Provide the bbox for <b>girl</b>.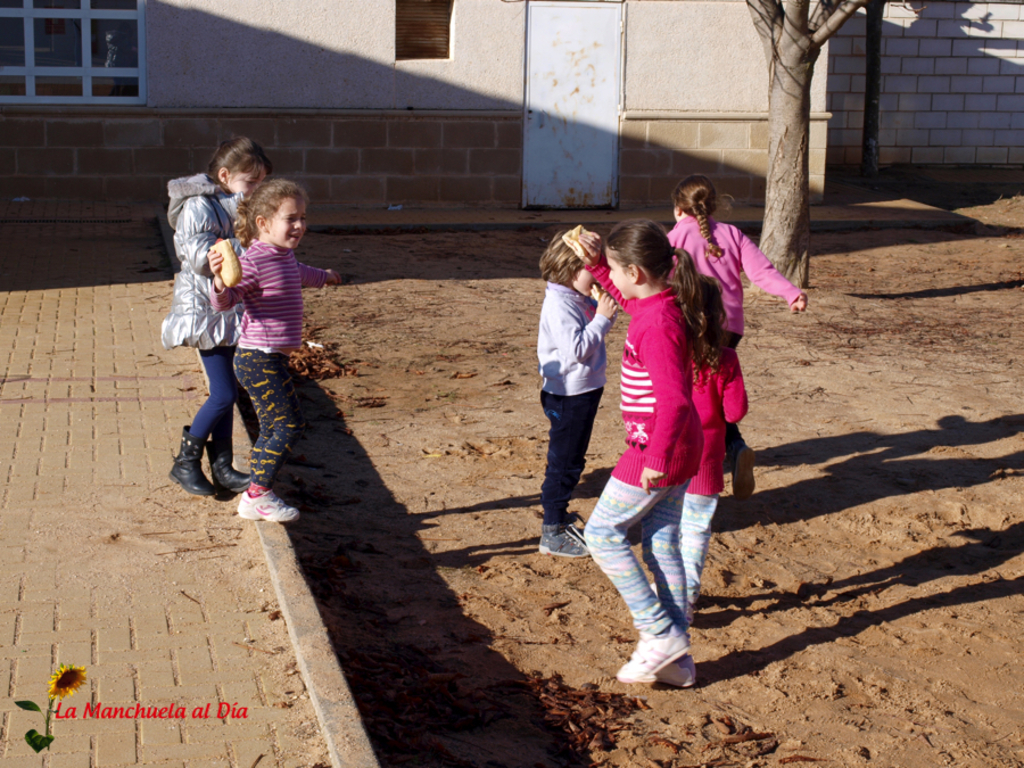
x1=575, y1=217, x2=704, y2=687.
